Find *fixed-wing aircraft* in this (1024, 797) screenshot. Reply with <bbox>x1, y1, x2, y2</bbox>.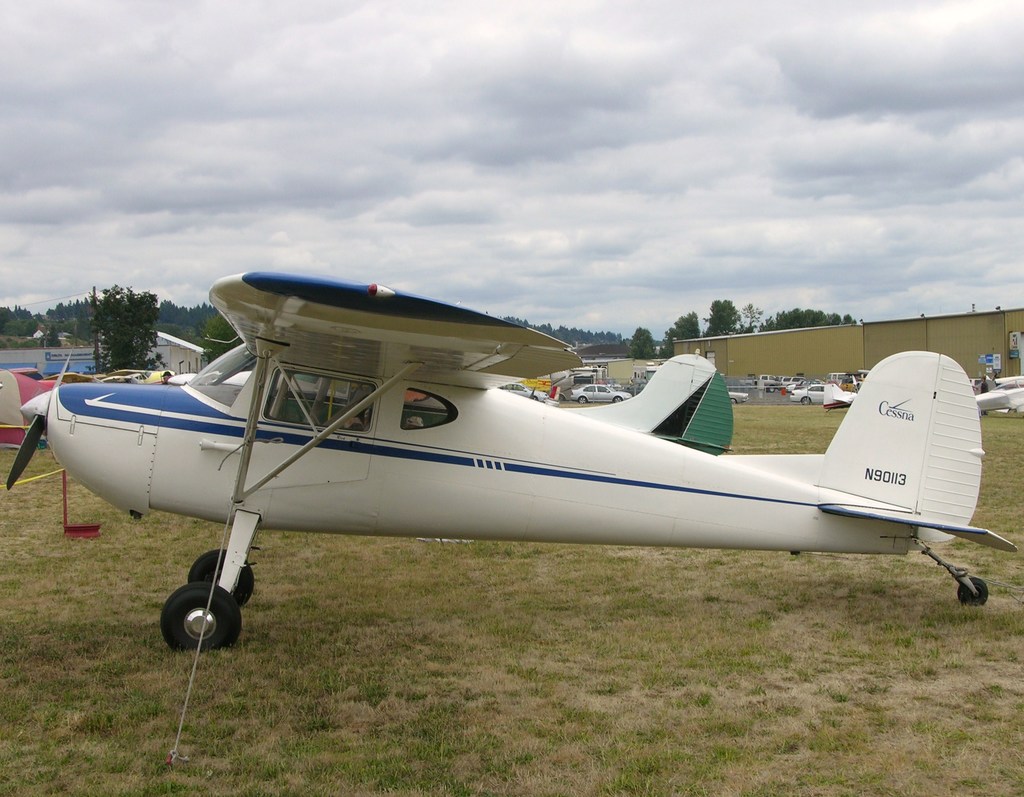
<bbox>0, 264, 1015, 652</bbox>.
